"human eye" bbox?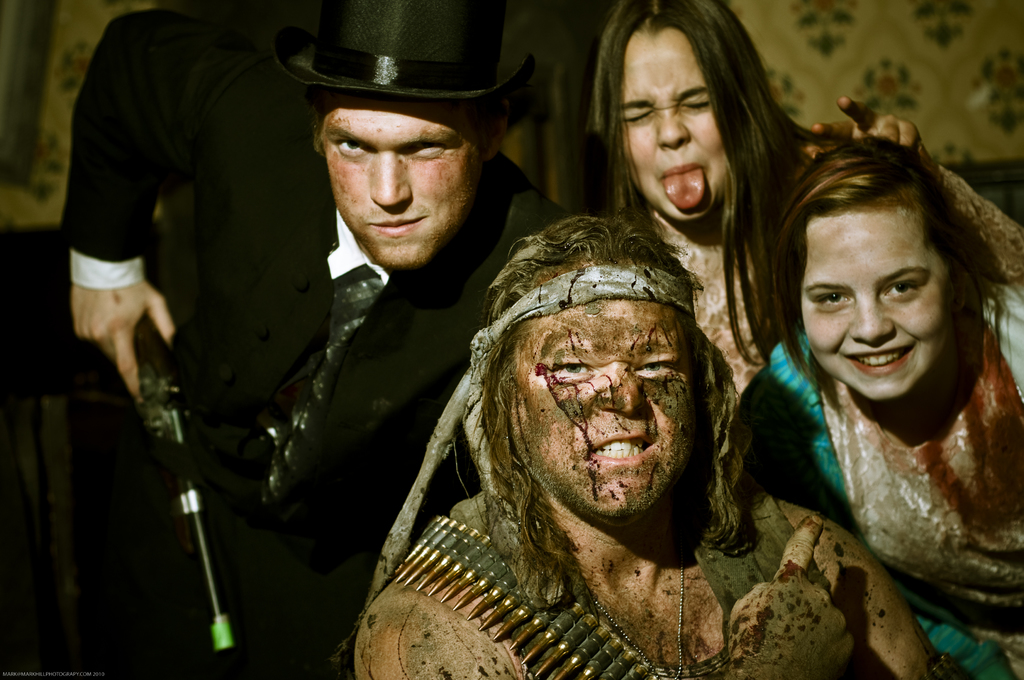
pyautogui.locateOnScreen(558, 359, 596, 382)
